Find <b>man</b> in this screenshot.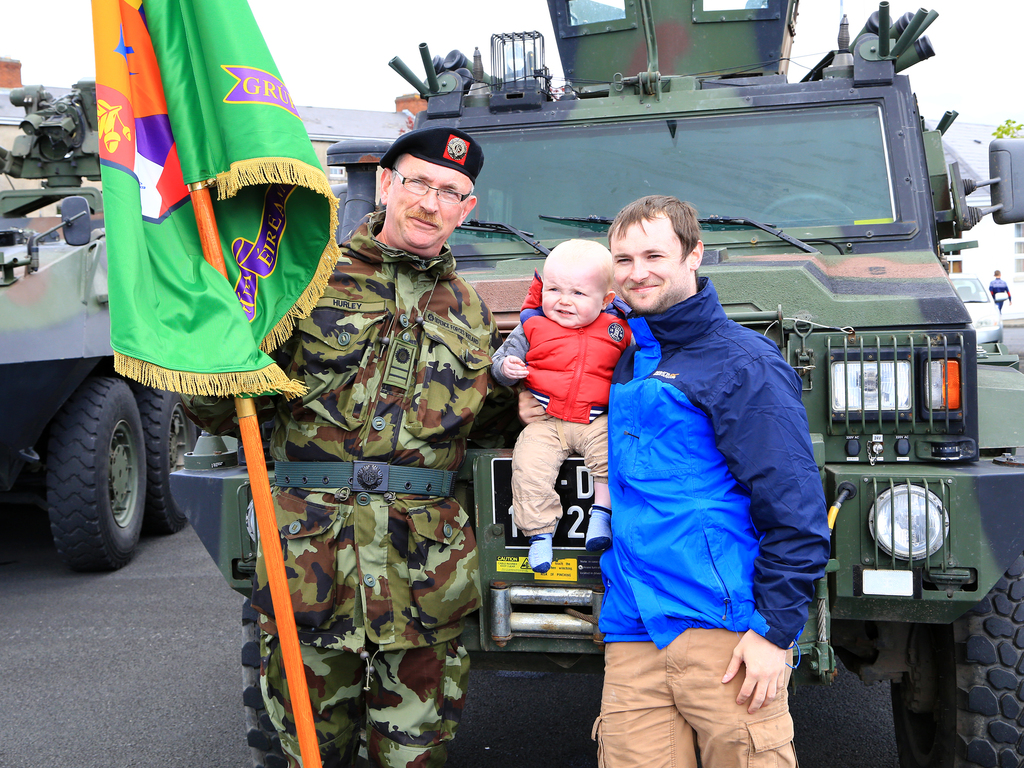
The bounding box for <b>man</b> is detection(516, 187, 830, 767).
